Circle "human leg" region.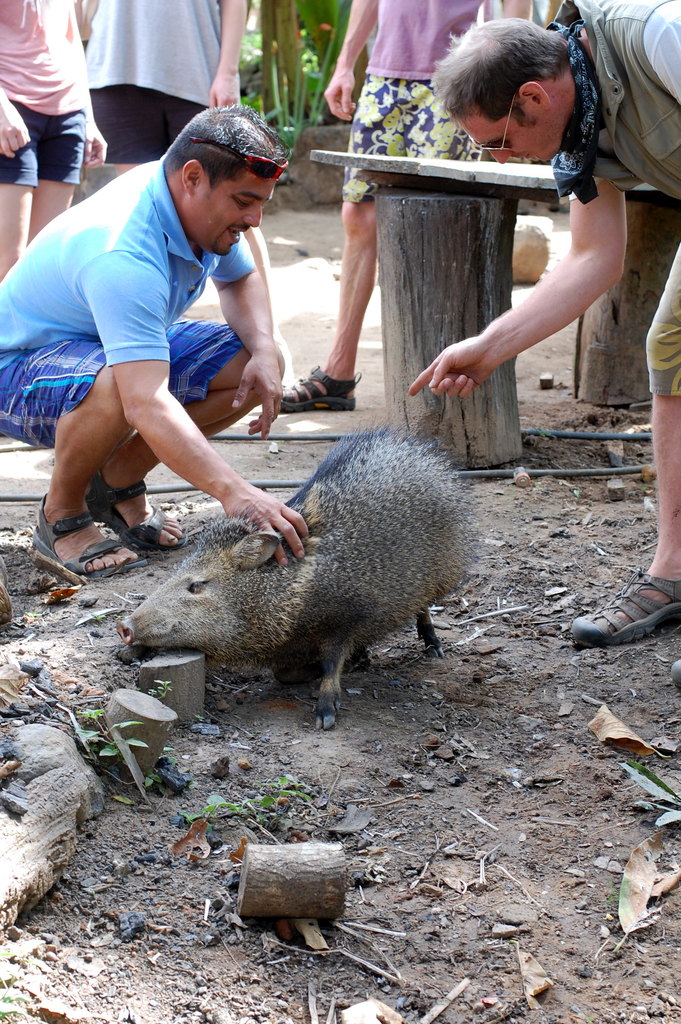
Region: (0,97,26,284).
